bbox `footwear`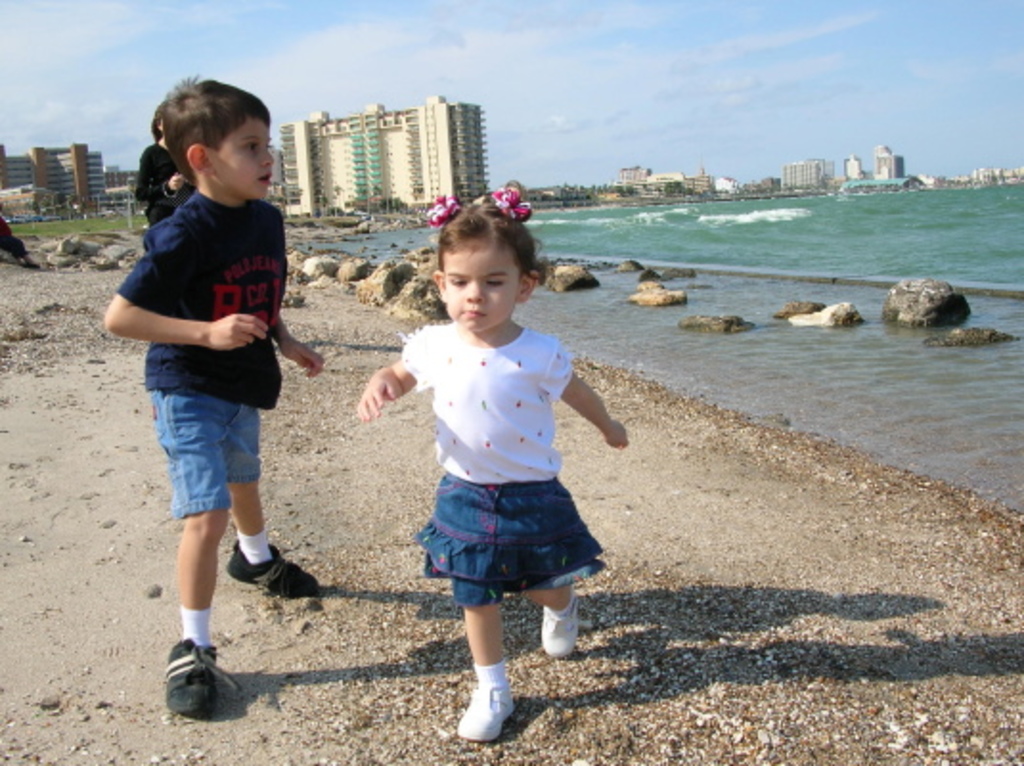
534,599,584,661
